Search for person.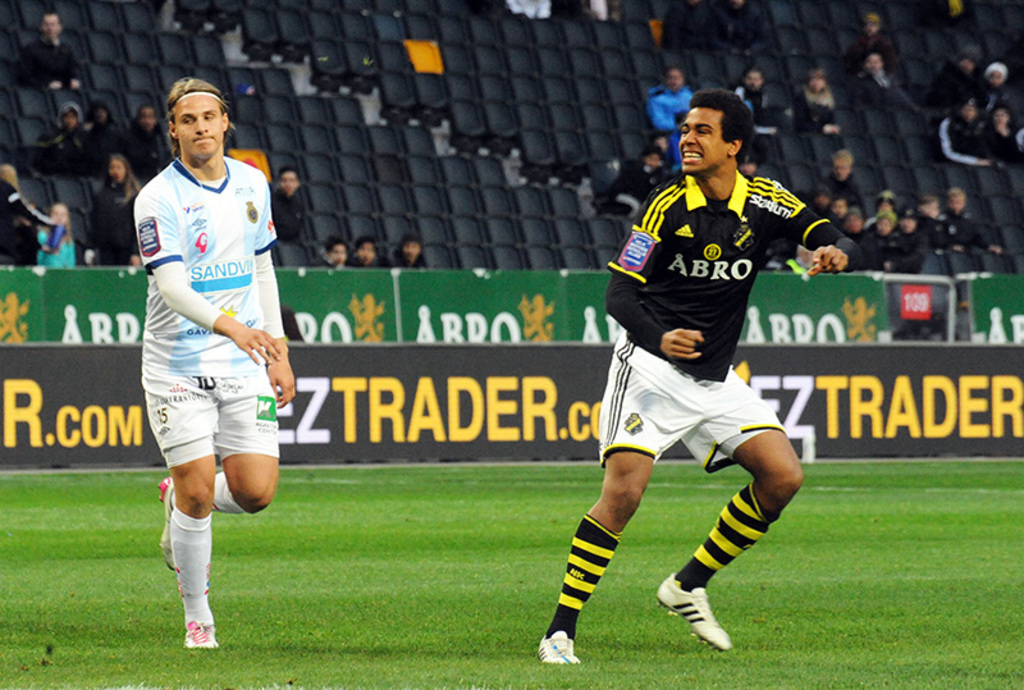
Found at region(346, 234, 388, 269).
